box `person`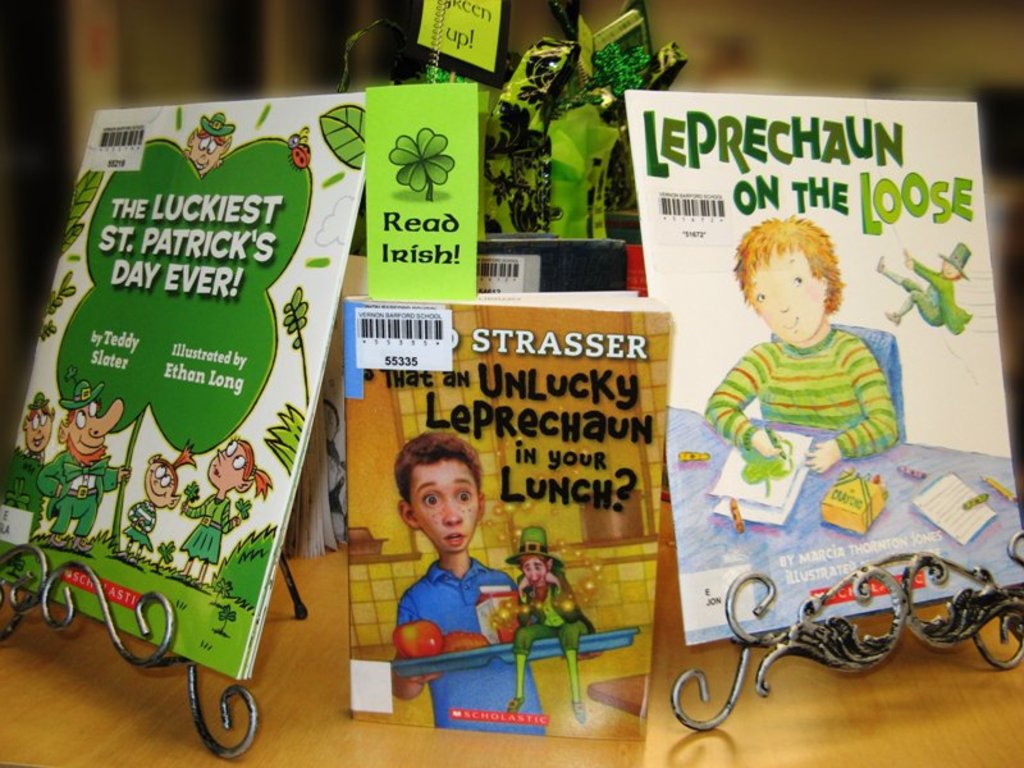
[876, 242, 973, 337]
